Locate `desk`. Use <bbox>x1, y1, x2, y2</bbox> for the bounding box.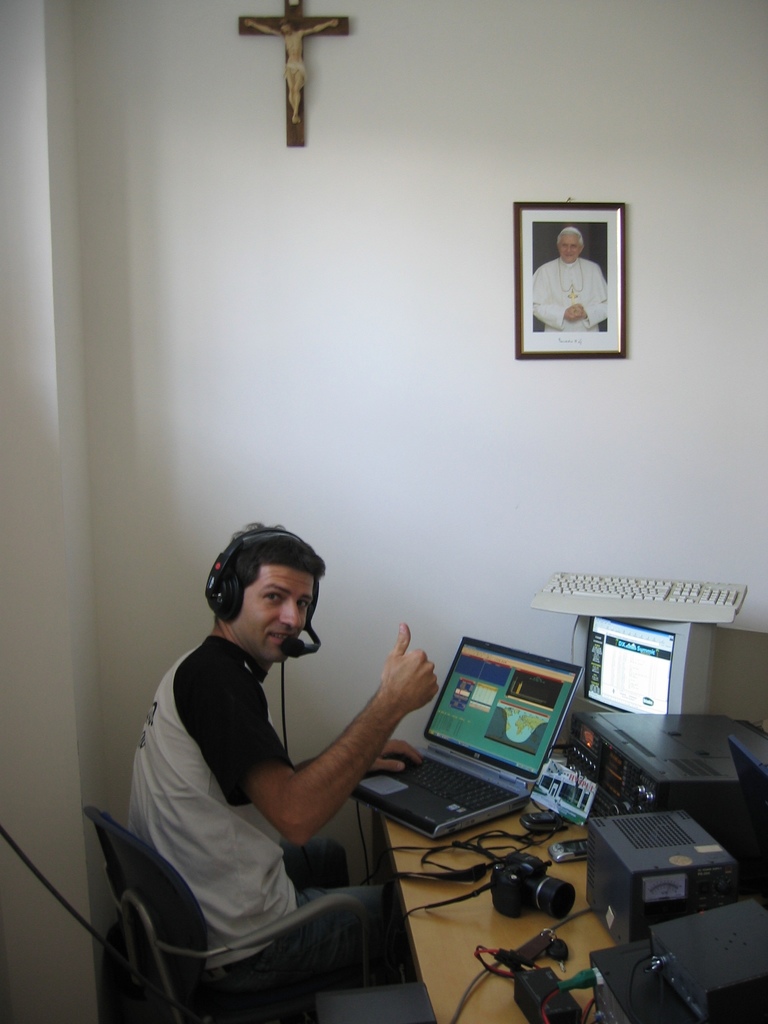
<bbox>386, 820, 616, 1023</bbox>.
